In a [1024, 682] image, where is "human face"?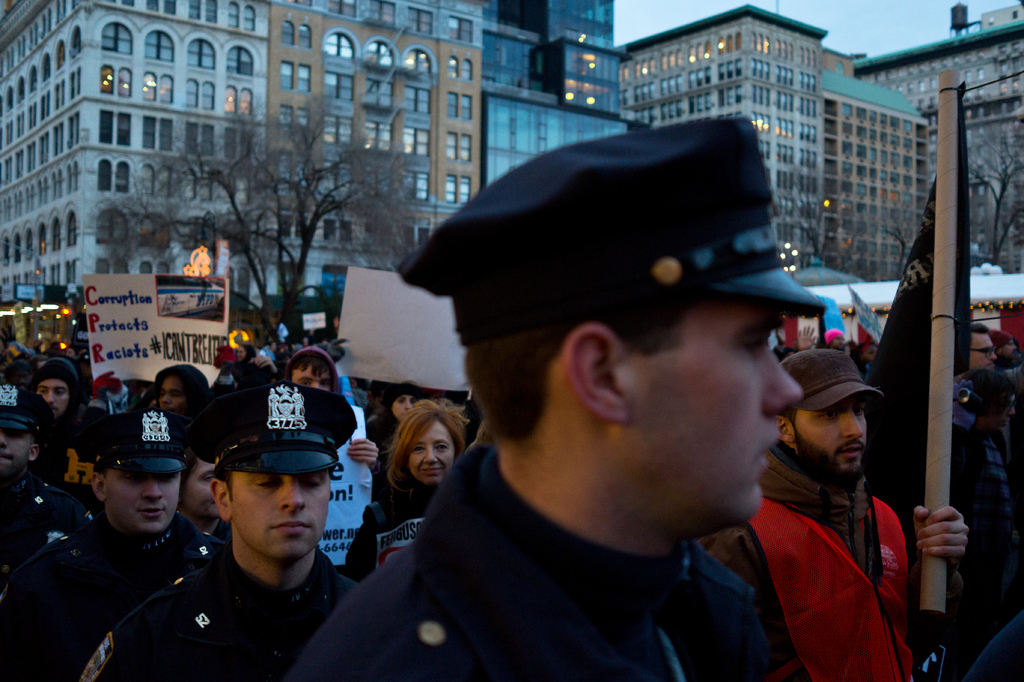
[x1=412, y1=420, x2=451, y2=480].
